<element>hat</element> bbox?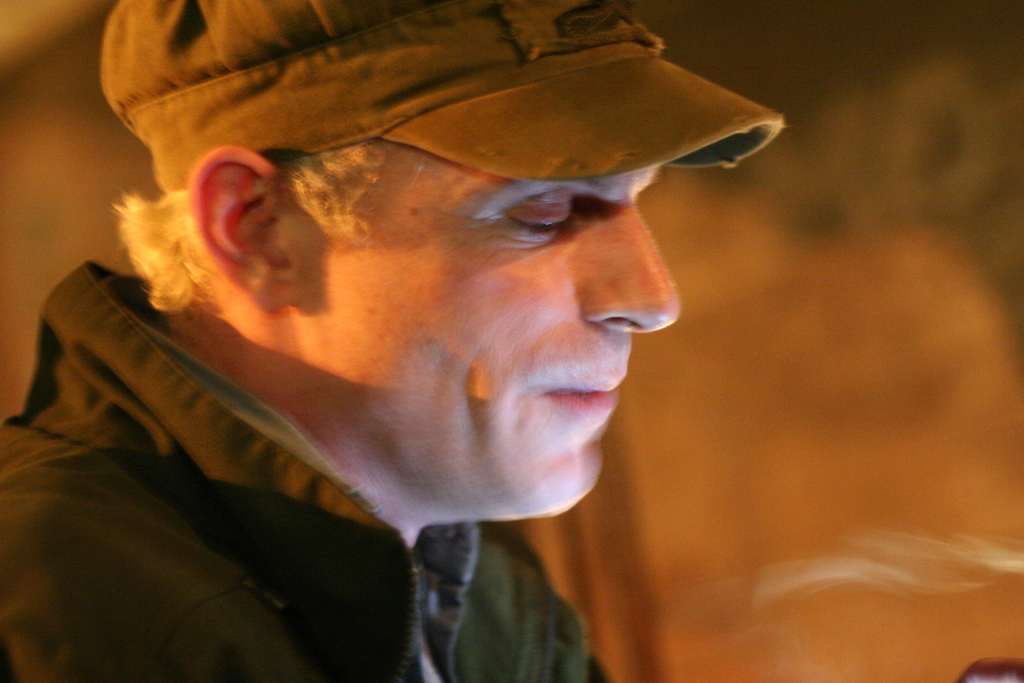
<region>104, 0, 782, 192</region>
